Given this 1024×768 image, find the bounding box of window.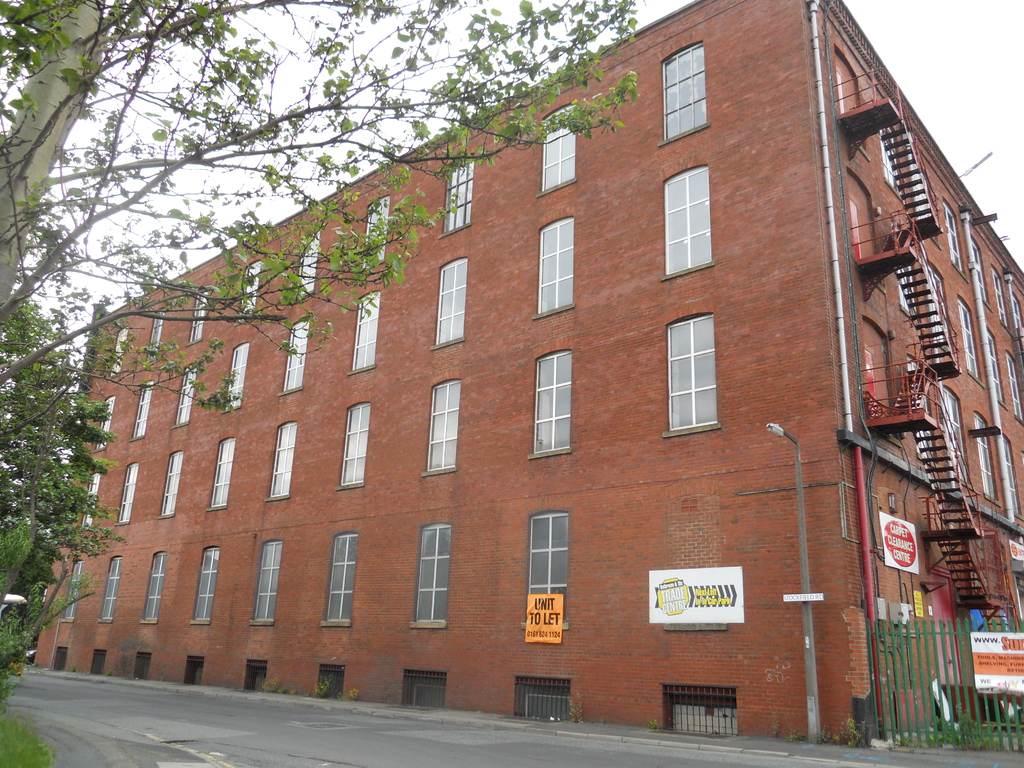
select_region(424, 382, 456, 479).
